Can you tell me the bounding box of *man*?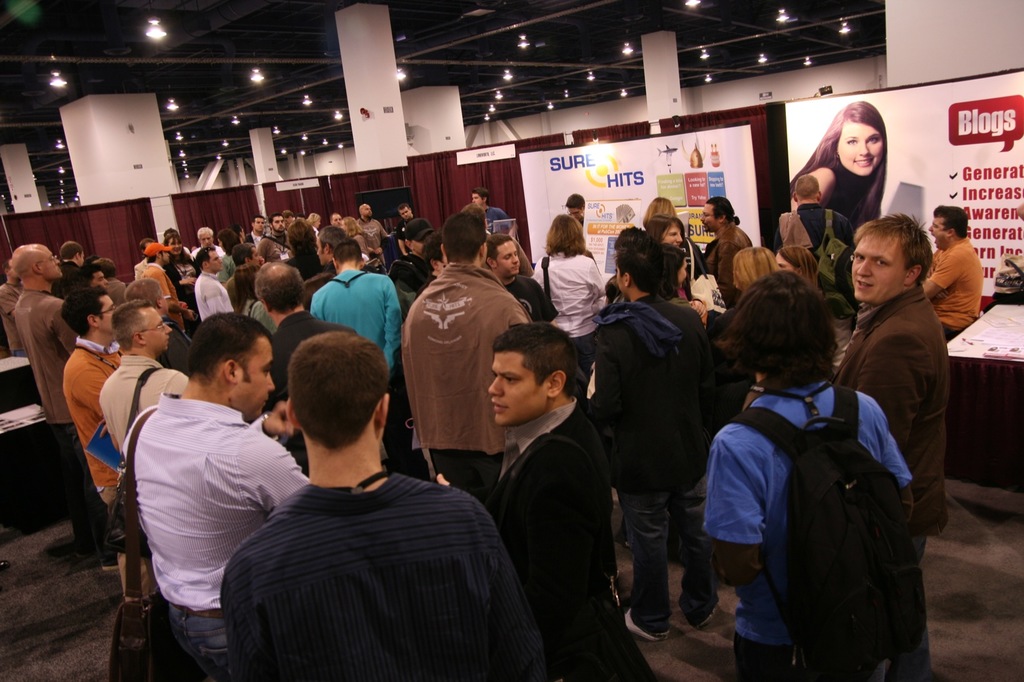
left=591, top=230, right=716, bottom=653.
